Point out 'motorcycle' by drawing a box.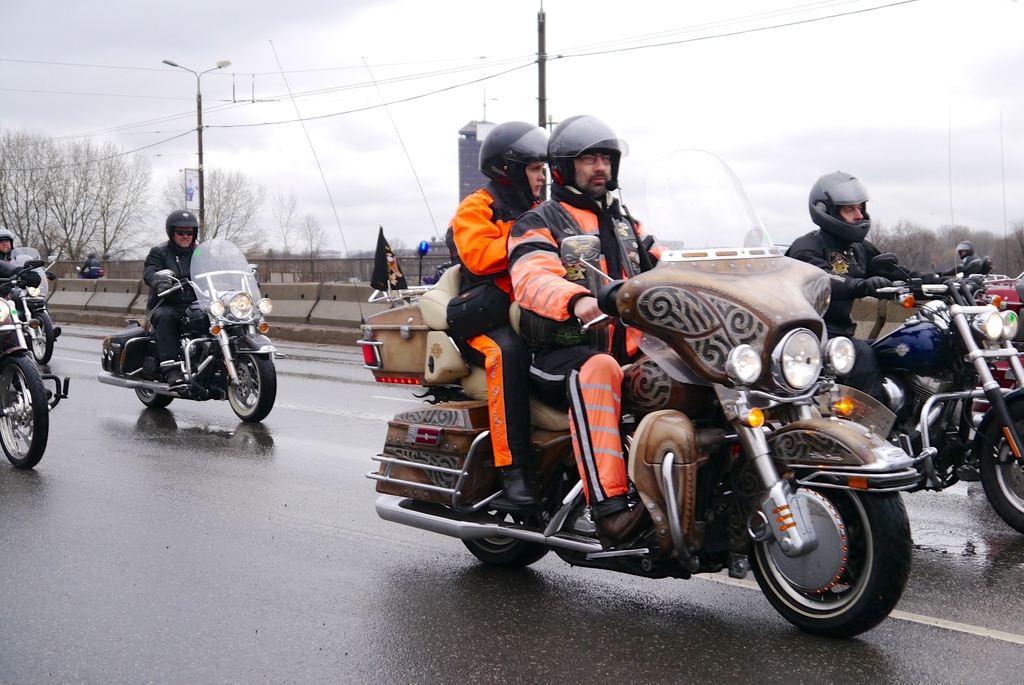
region(97, 239, 276, 421).
